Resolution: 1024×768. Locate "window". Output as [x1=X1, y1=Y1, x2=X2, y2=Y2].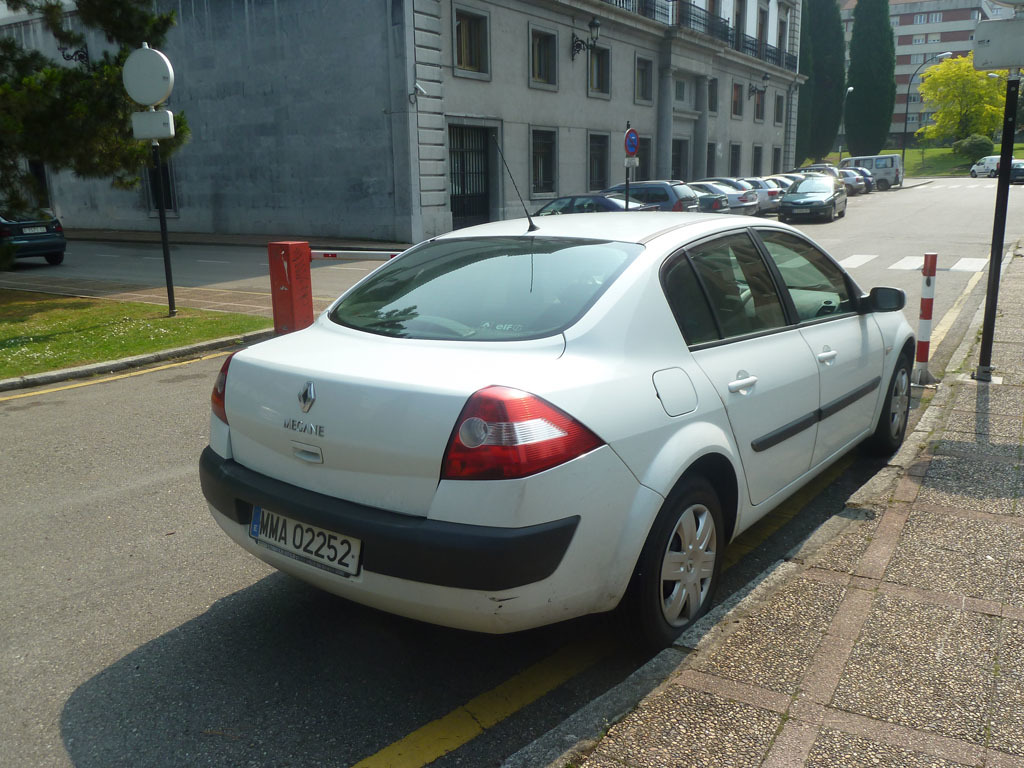
[x1=771, y1=146, x2=785, y2=172].
